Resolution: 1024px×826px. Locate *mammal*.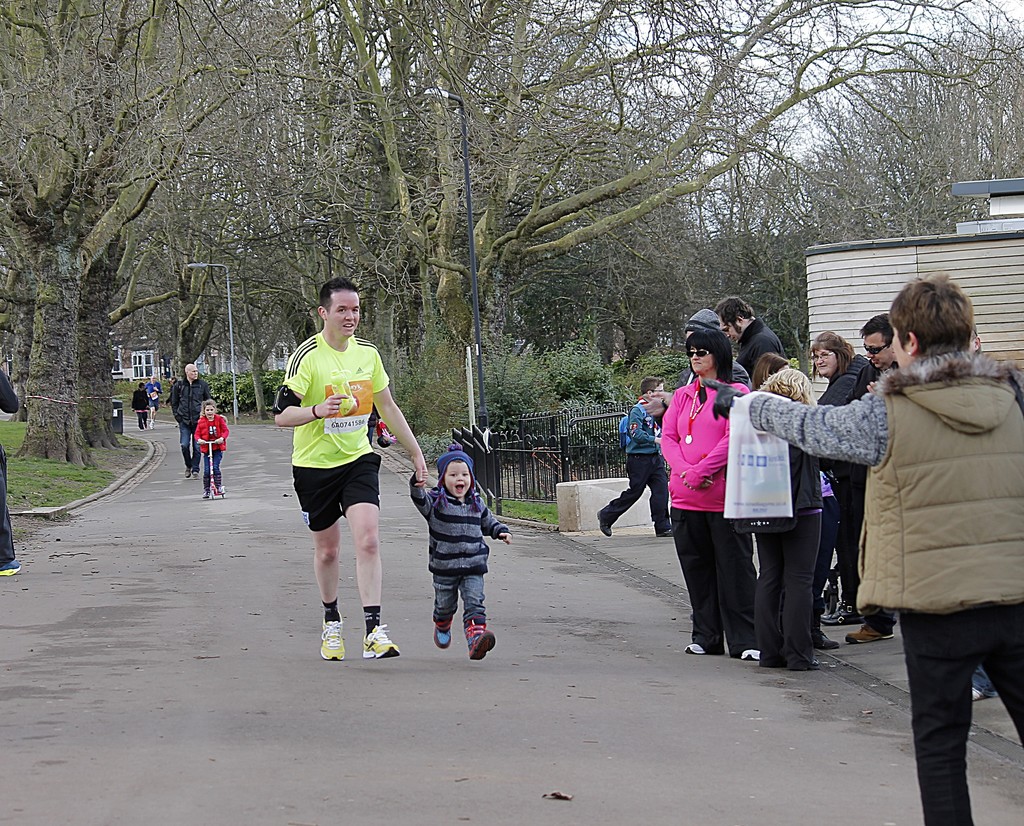
Rect(195, 400, 228, 498).
